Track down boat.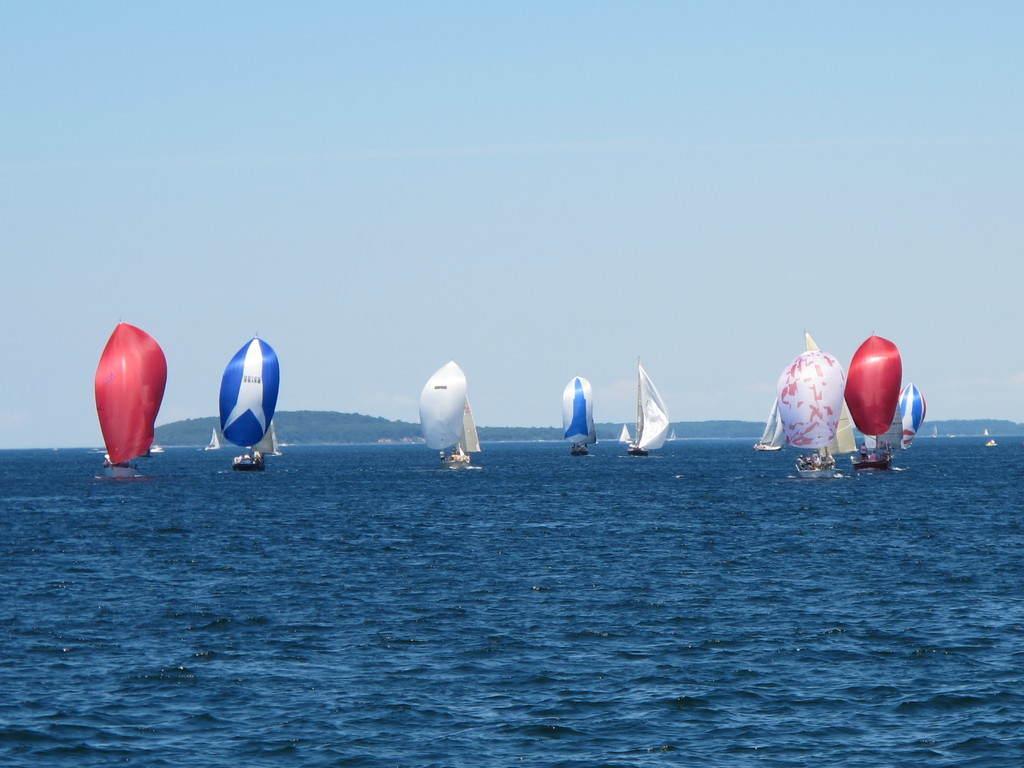
Tracked to (986,437,1002,447).
